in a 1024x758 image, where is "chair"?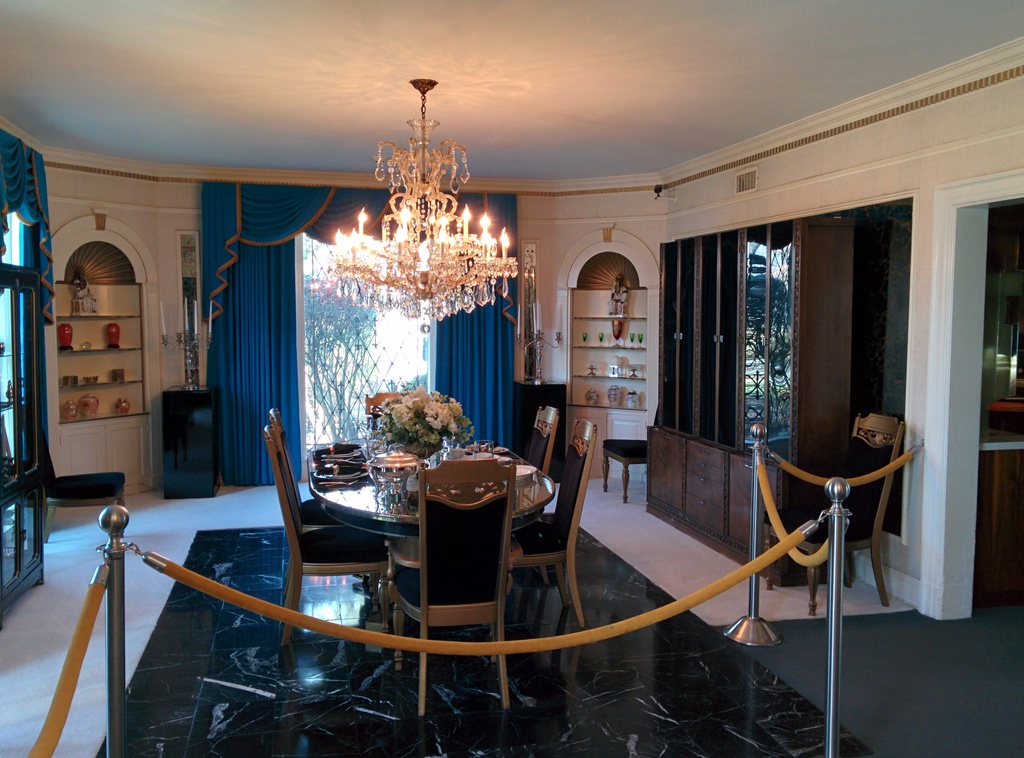
box(509, 408, 555, 547).
